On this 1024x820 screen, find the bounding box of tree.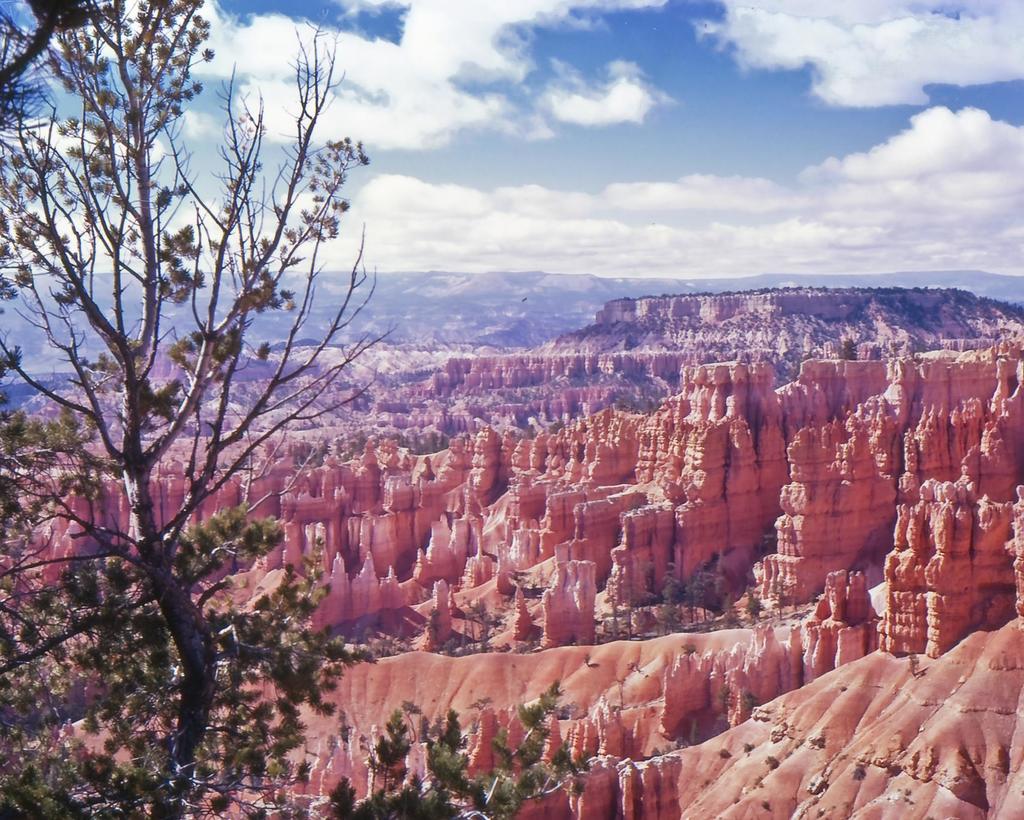
Bounding box: 0:0:593:819.
